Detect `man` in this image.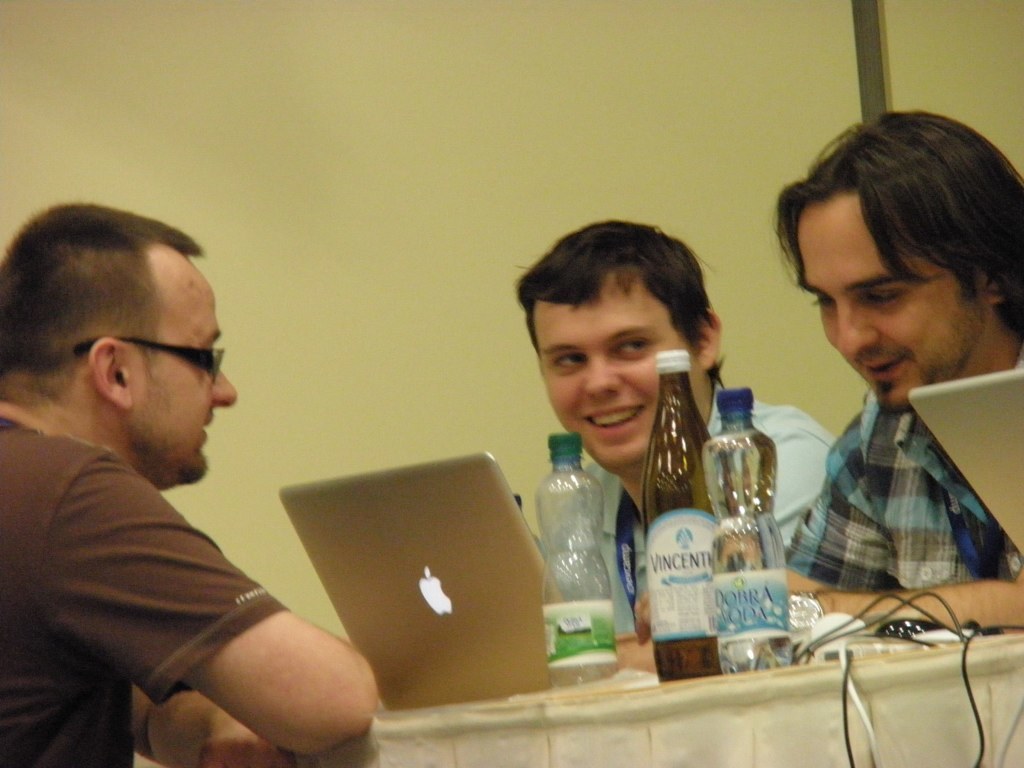
Detection: l=0, t=222, r=357, b=752.
